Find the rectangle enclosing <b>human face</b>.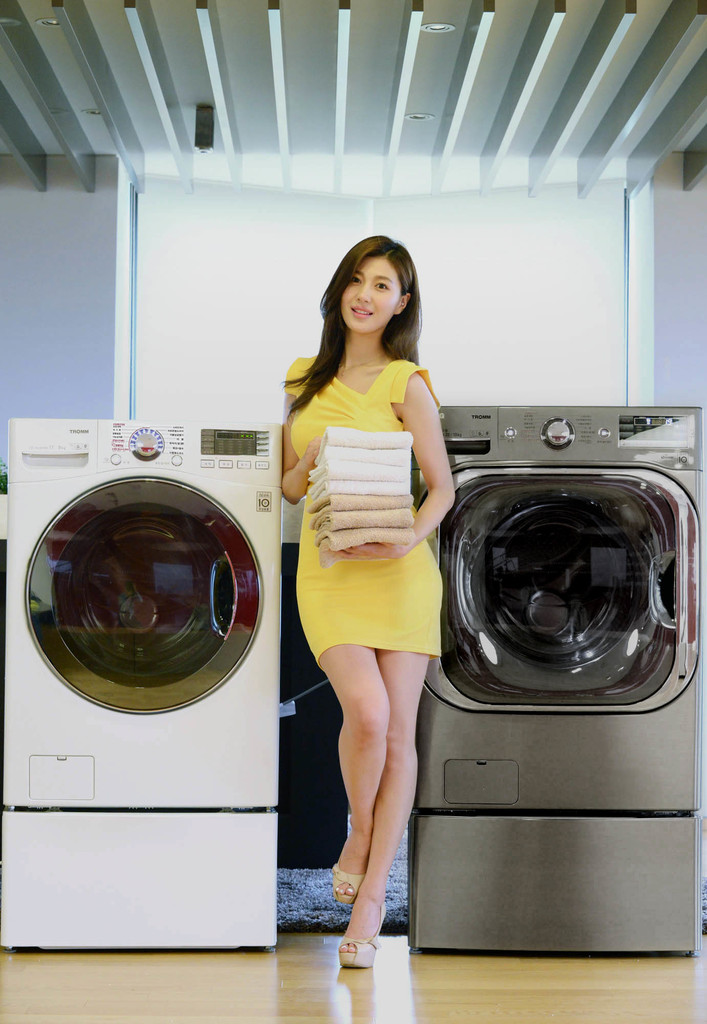
bbox=[341, 255, 402, 332].
